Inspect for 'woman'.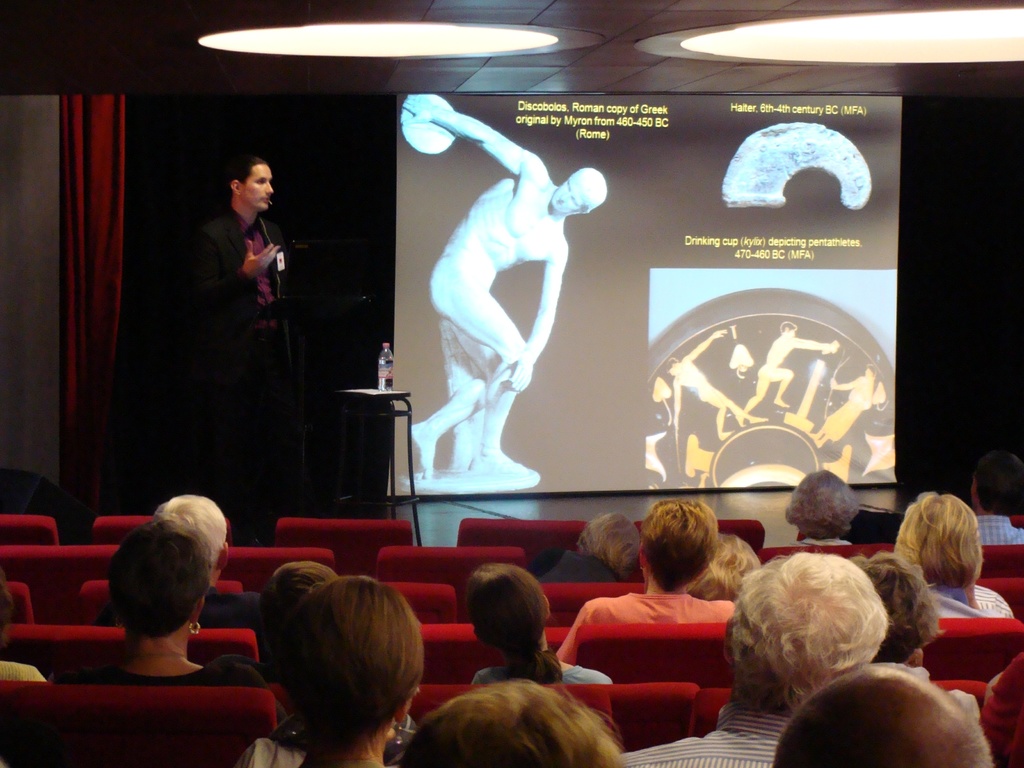
Inspection: x1=550 y1=495 x2=739 y2=671.
